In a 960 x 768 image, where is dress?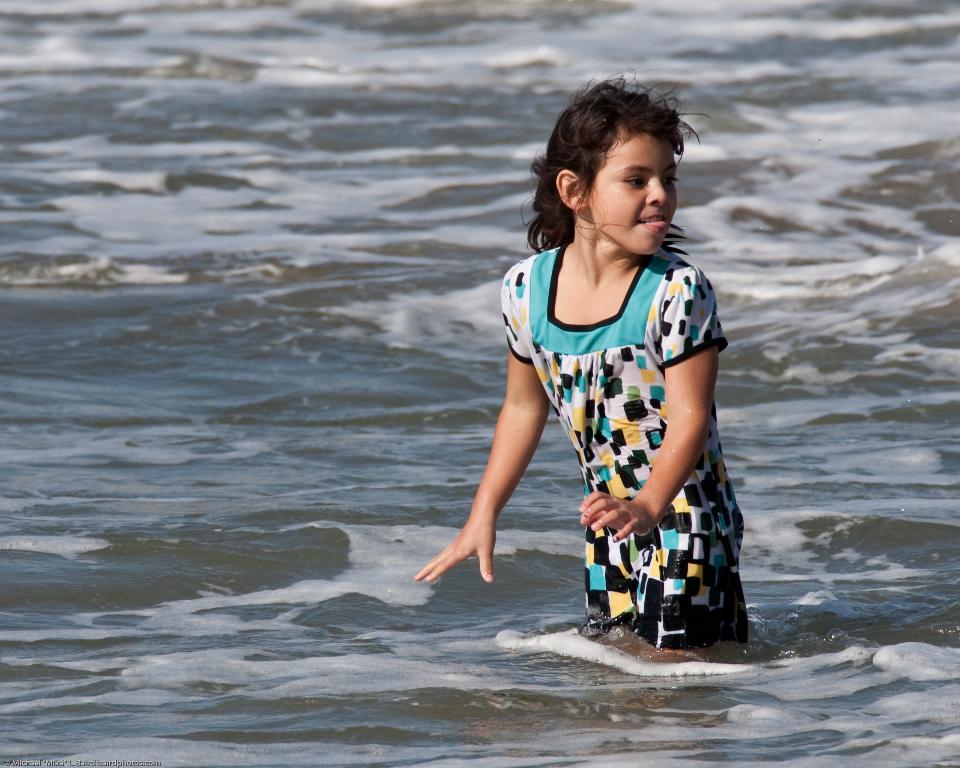
box(502, 241, 757, 652).
